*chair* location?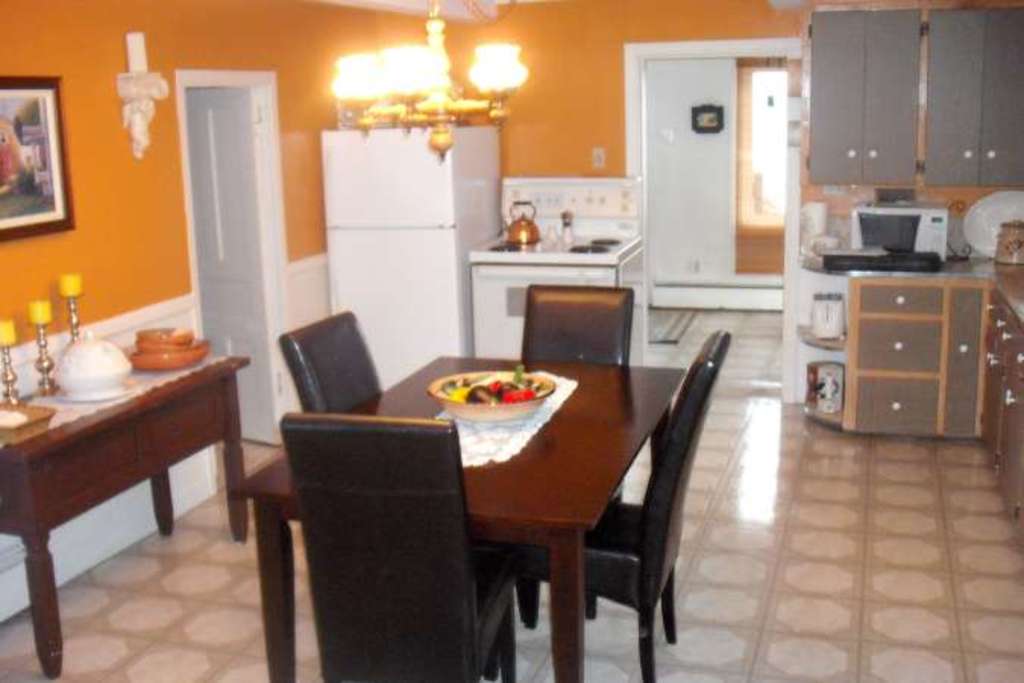
detection(247, 402, 502, 682)
